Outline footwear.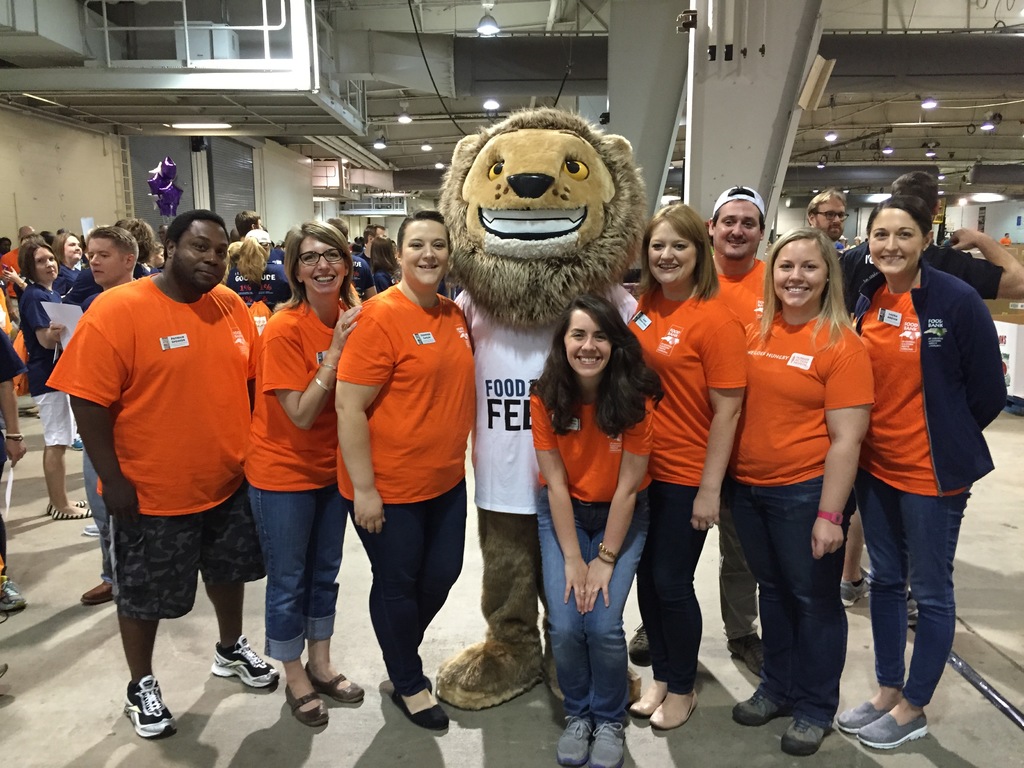
Outline: bbox=[779, 716, 826, 755].
